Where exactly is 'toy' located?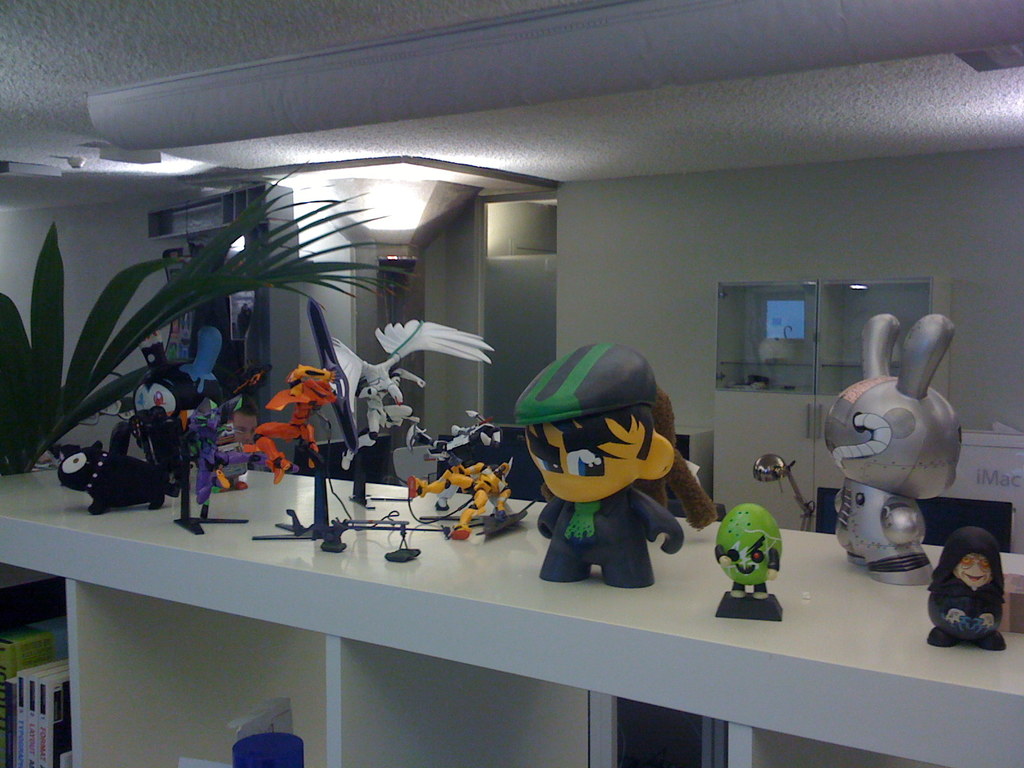
Its bounding box is crop(243, 358, 346, 486).
